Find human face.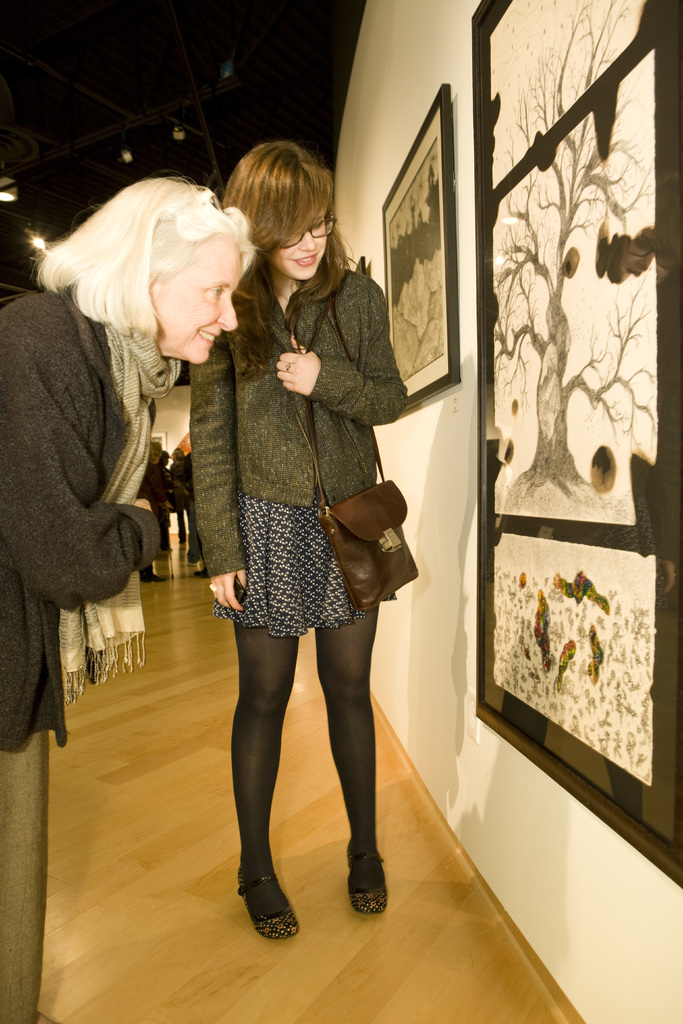
277 211 325 278.
